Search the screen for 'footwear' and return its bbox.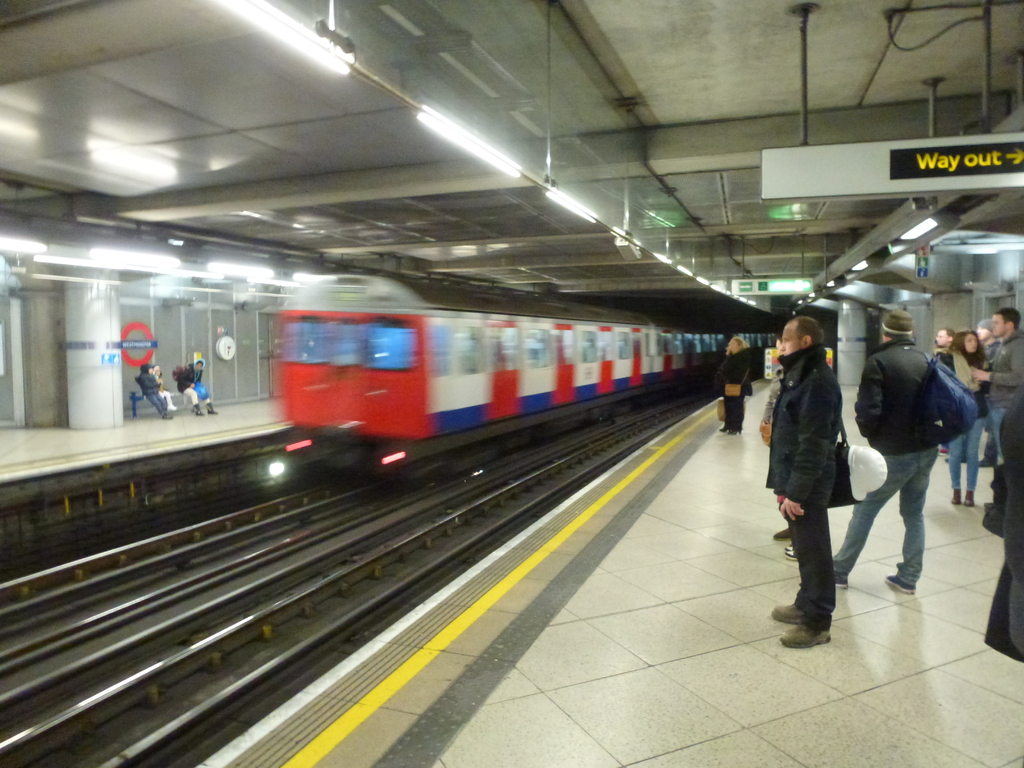
Found: box=[779, 624, 831, 652].
